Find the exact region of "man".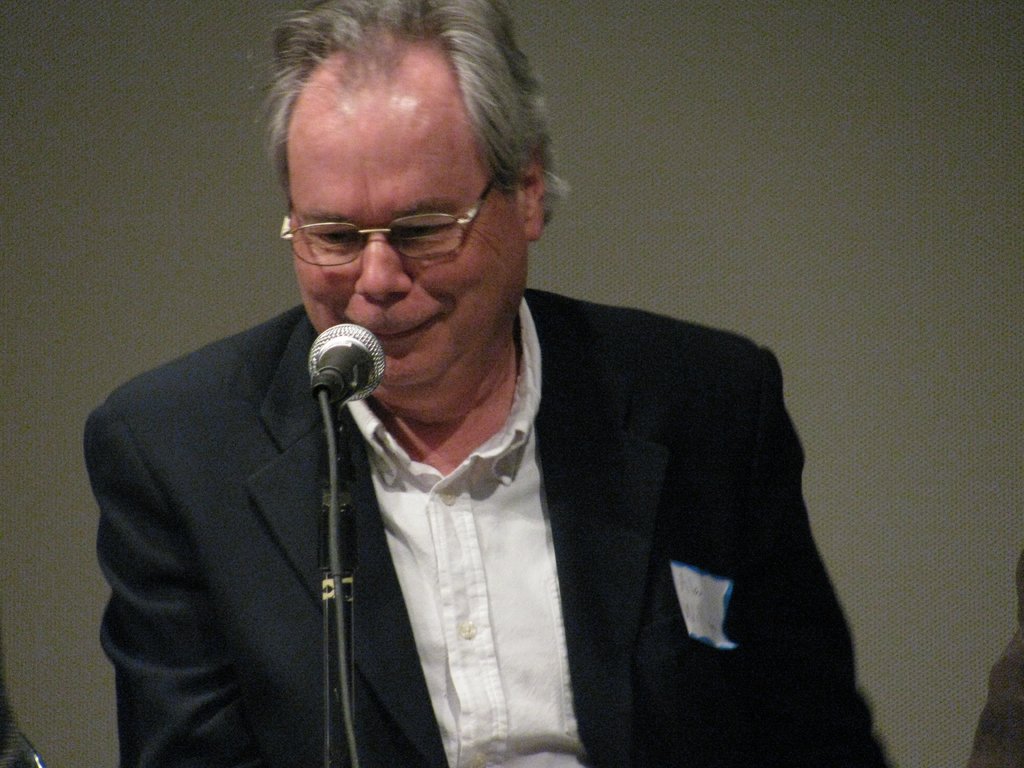
Exact region: {"left": 85, "top": 40, "right": 856, "bottom": 762}.
